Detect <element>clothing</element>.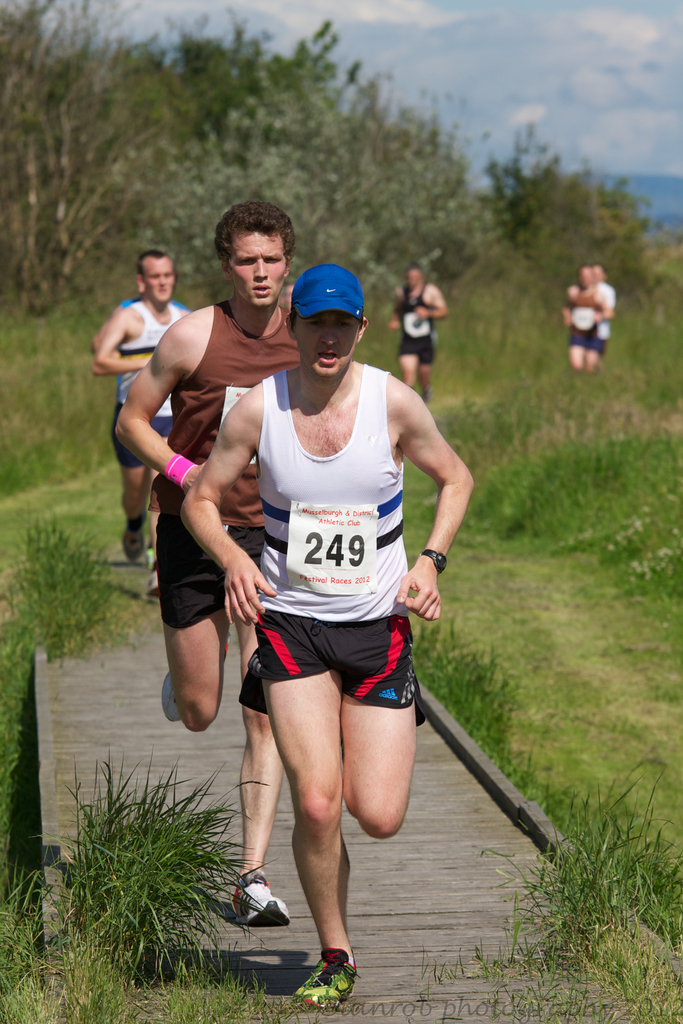
Detected at x1=115 y1=292 x2=189 y2=406.
